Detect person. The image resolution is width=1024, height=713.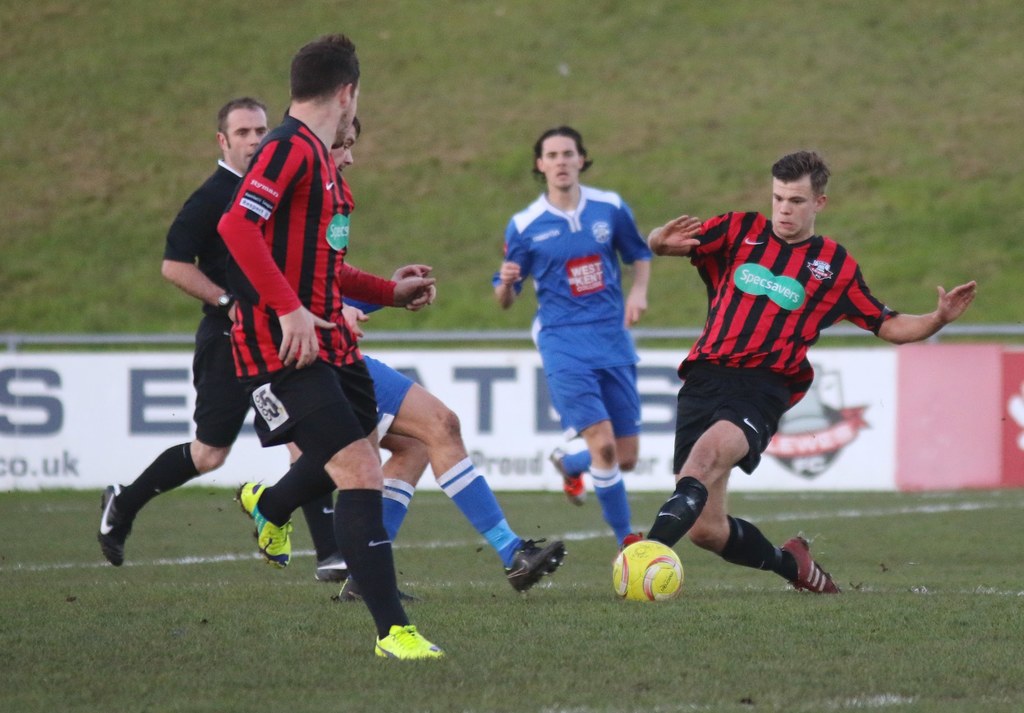
region(333, 117, 566, 598).
